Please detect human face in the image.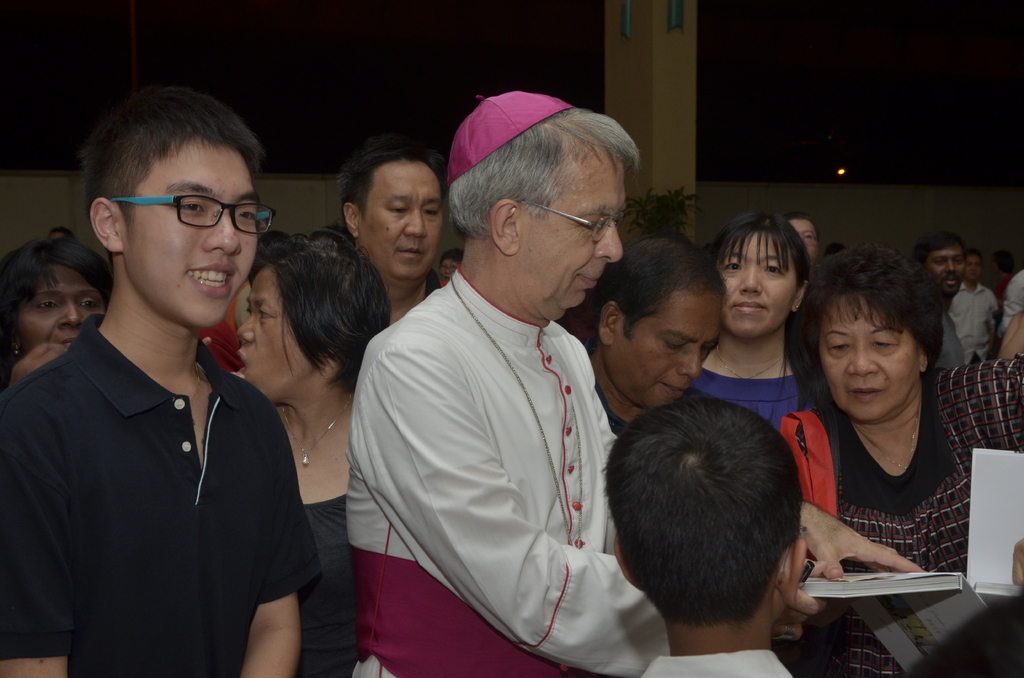
bbox=(969, 254, 982, 281).
